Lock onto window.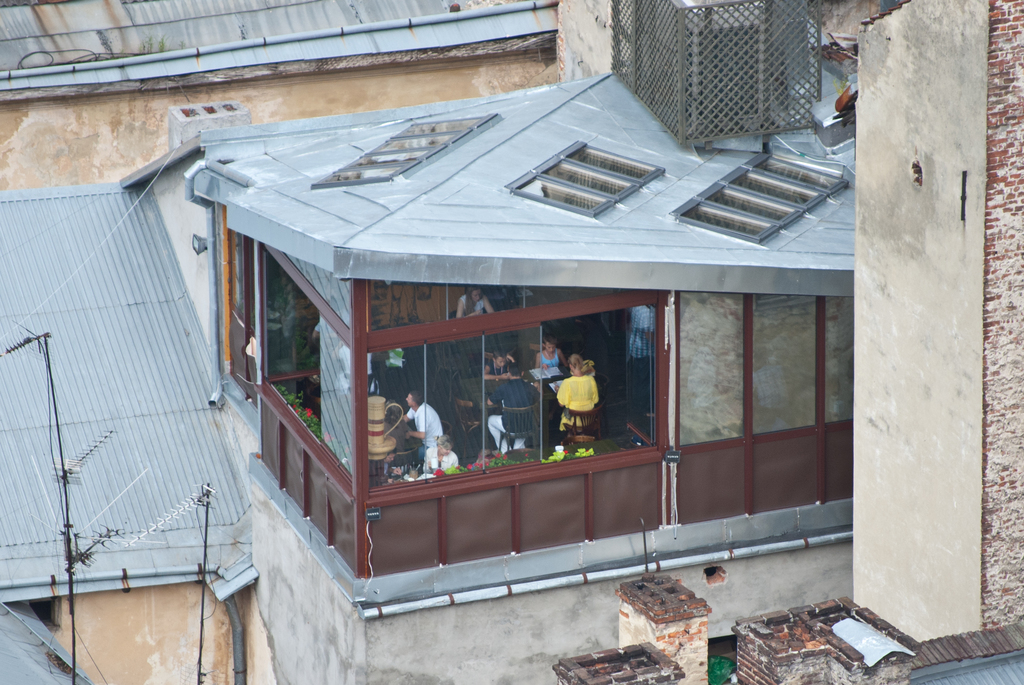
Locked: {"x1": 510, "y1": 139, "x2": 666, "y2": 218}.
